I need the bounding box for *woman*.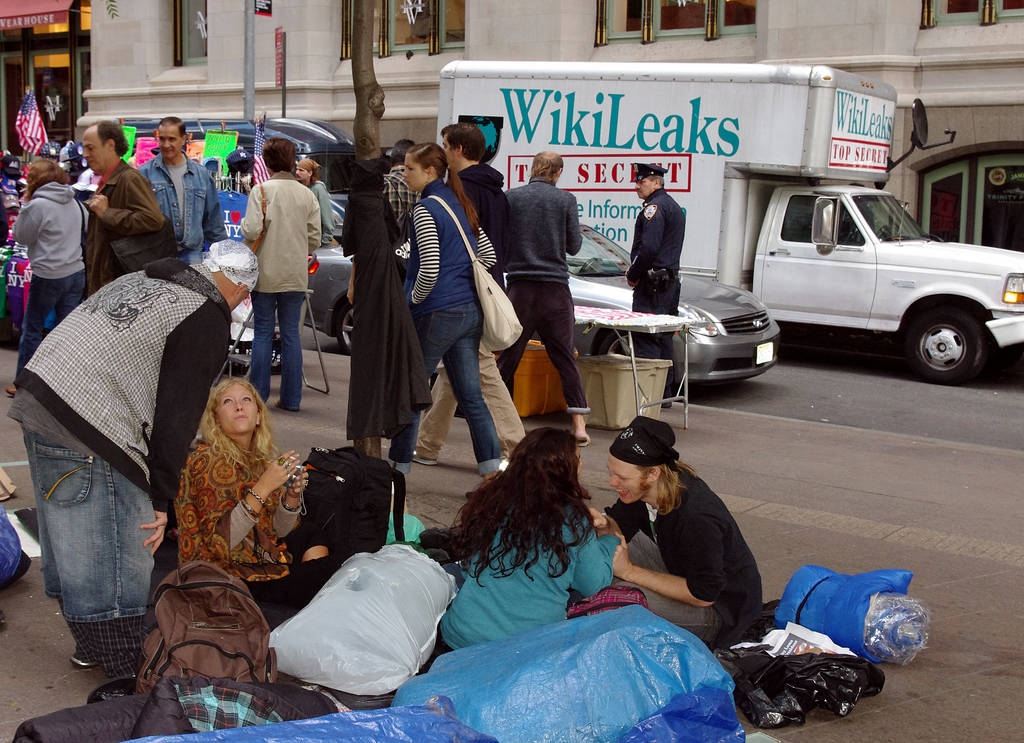
Here it is: 385,144,505,486.
